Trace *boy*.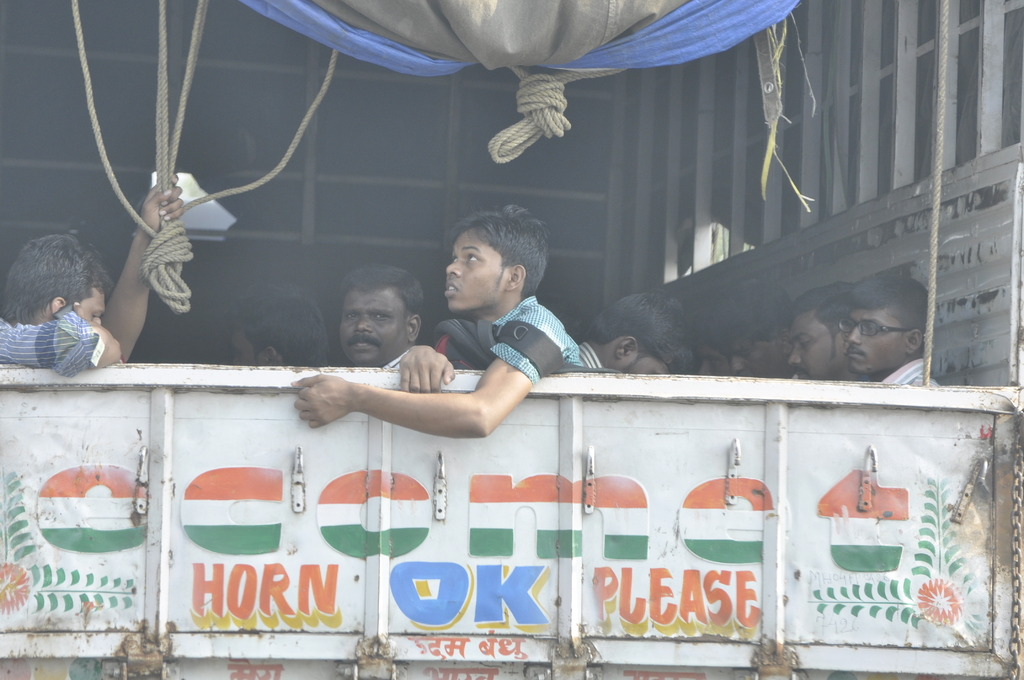
Traced to select_region(782, 284, 856, 384).
